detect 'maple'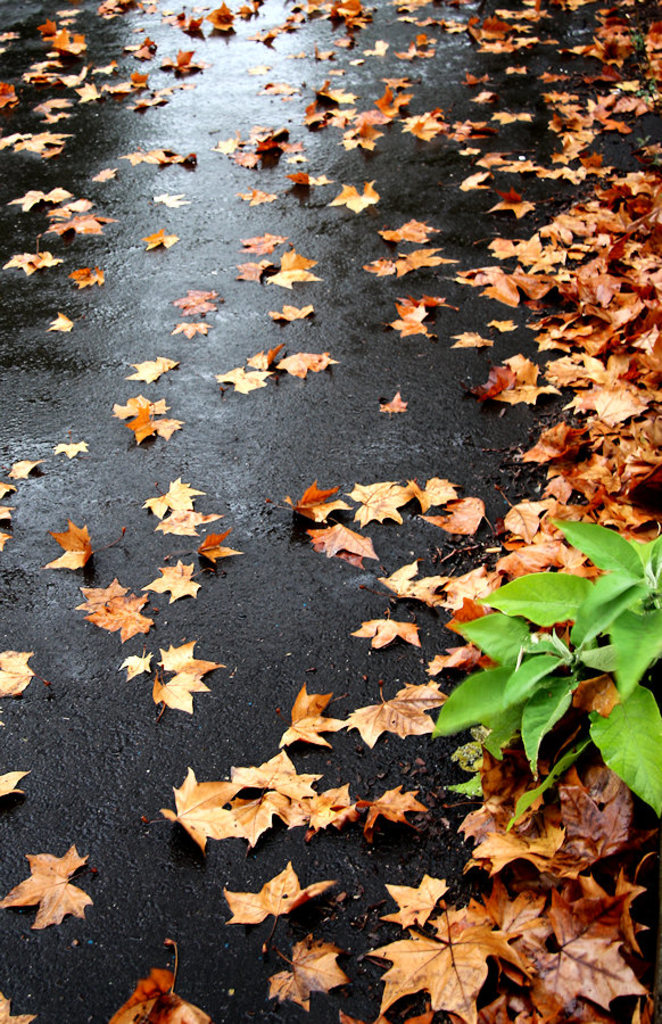
{"x1": 392, "y1": 297, "x2": 436, "y2": 337}
